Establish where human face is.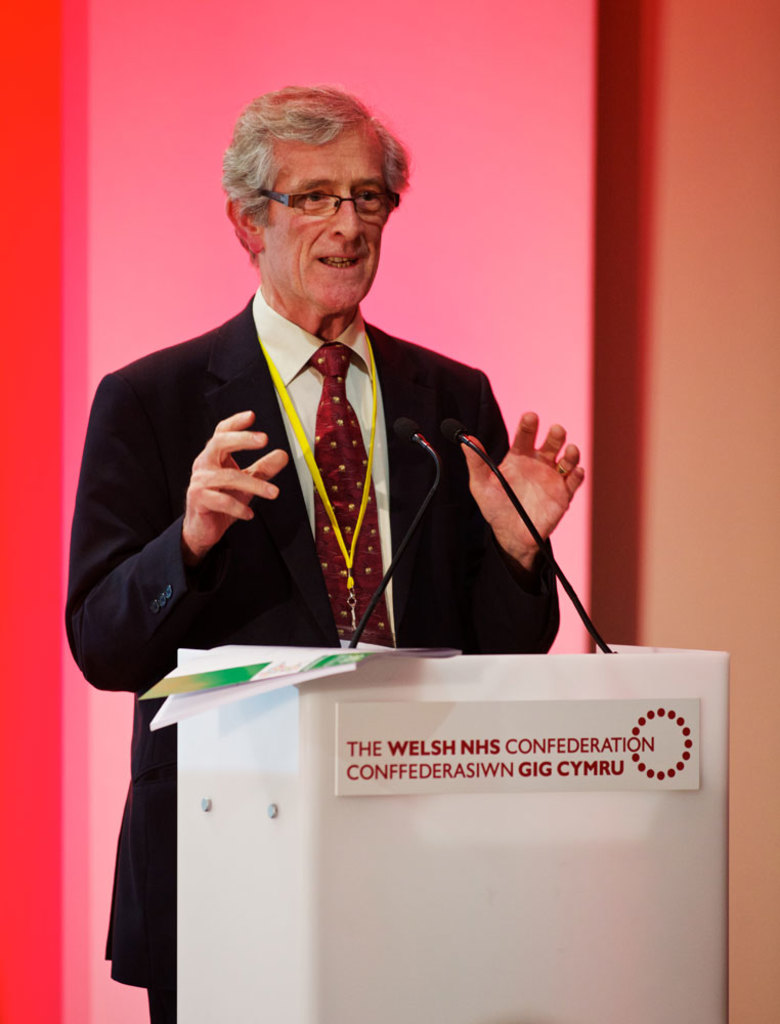
Established at [261,120,393,311].
